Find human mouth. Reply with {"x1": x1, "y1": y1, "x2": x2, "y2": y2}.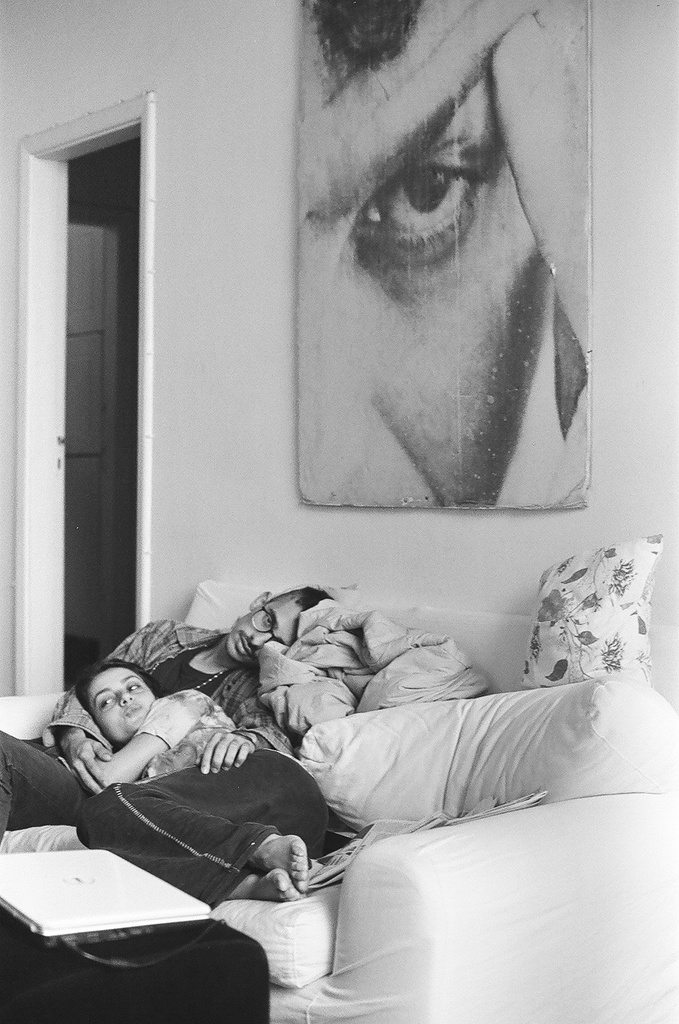
{"x1": 124, "y1": 706, "x2": 140, "y2": 714}.
